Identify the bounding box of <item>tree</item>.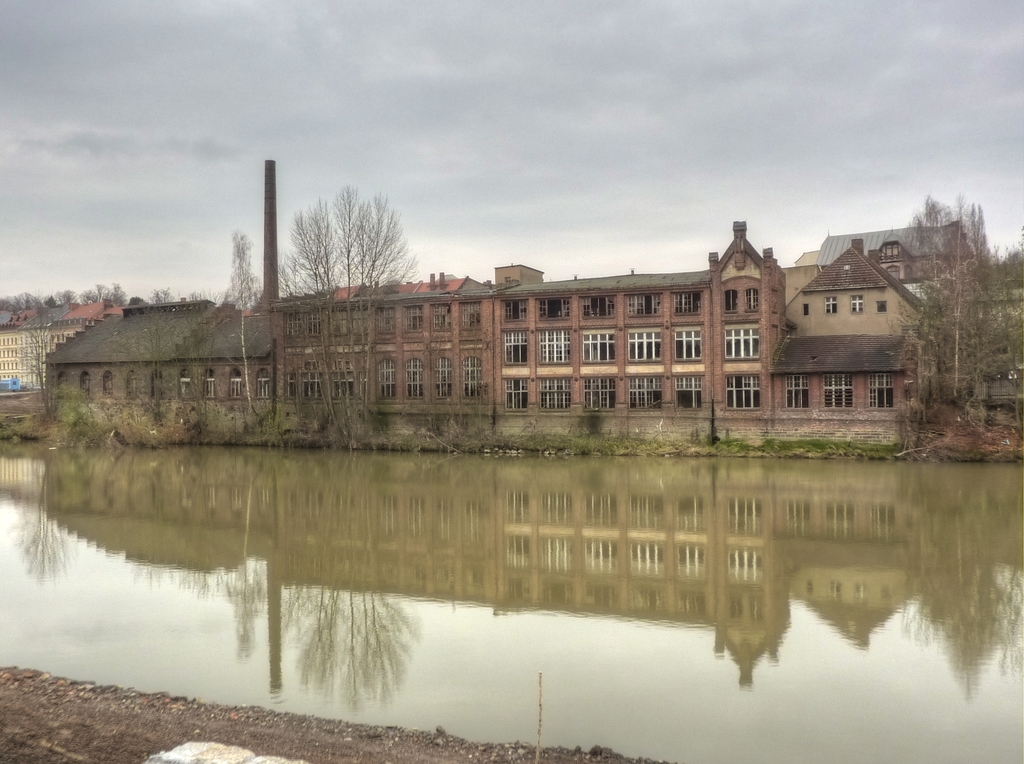
0/282/59/317.
